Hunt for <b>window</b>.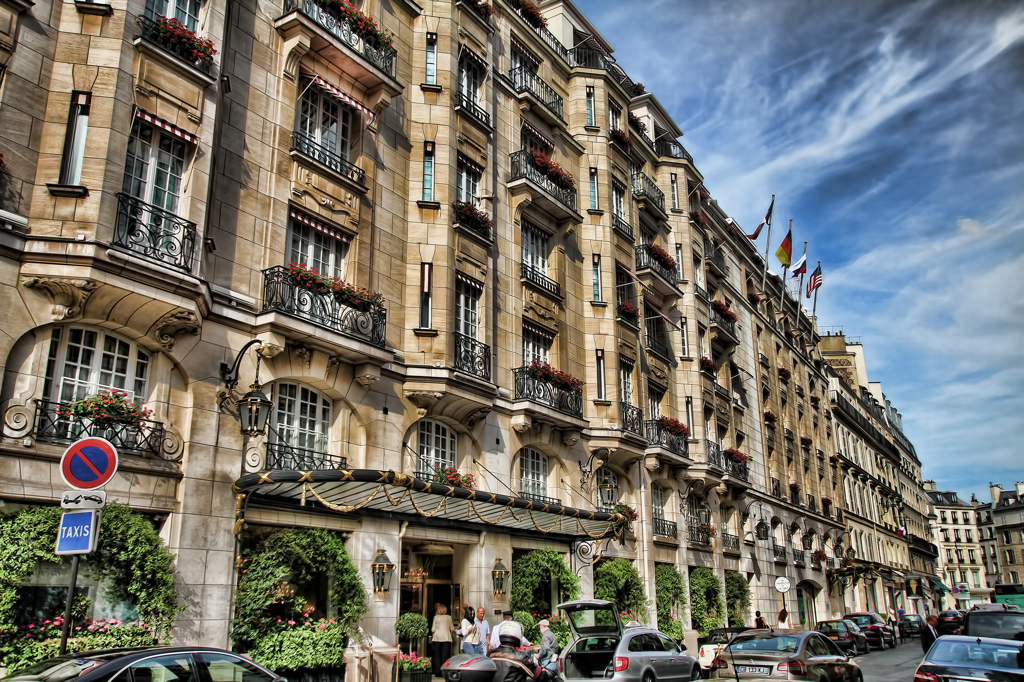
Hunted down at {"x1": 111, "y1": 118, "x2": 195, "y2": 247}.
